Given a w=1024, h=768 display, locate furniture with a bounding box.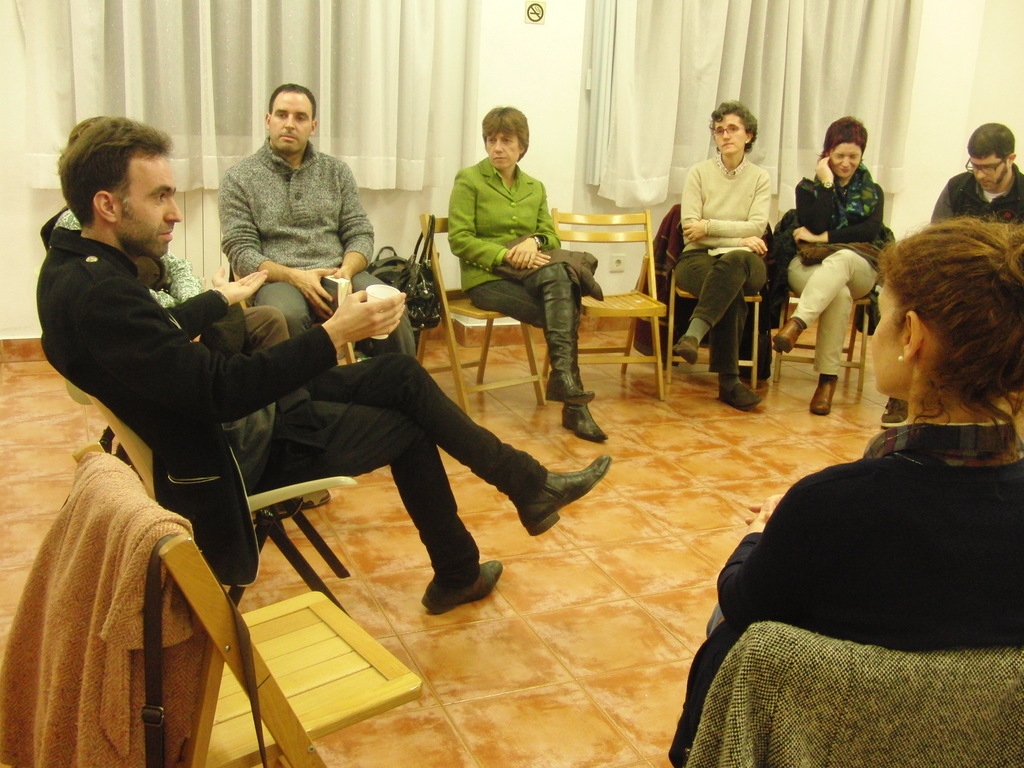
Located: left=771, top=286, right=870, bottom=390.
